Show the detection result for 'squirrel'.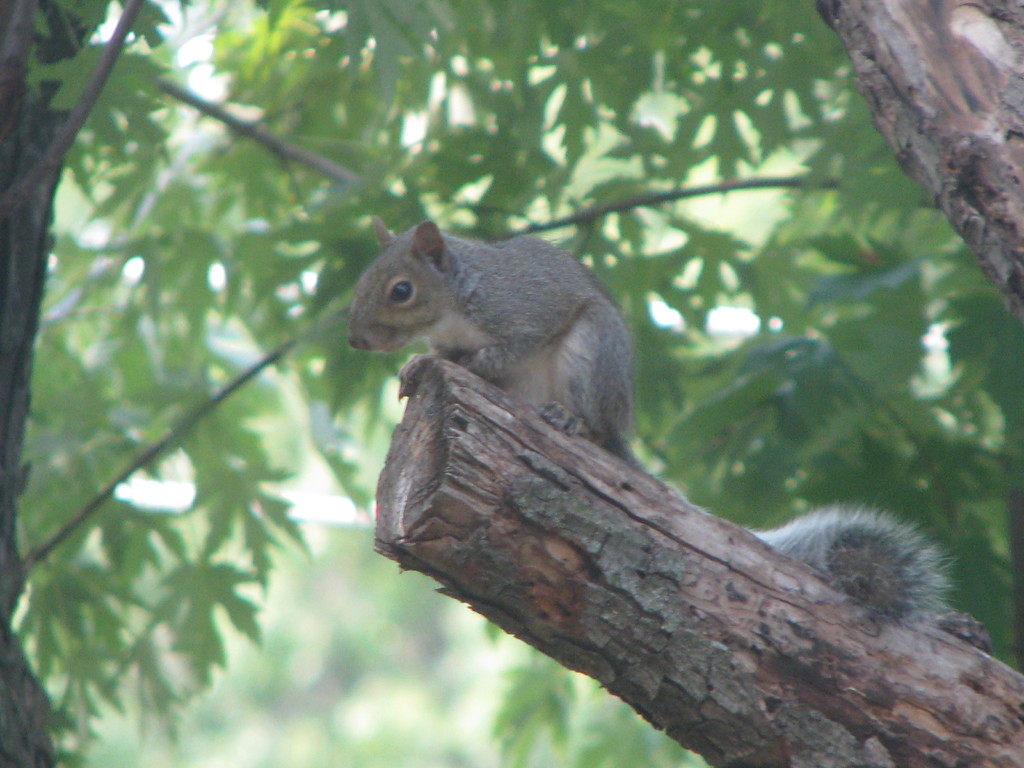
bbox(341, 218, 968, 635).
